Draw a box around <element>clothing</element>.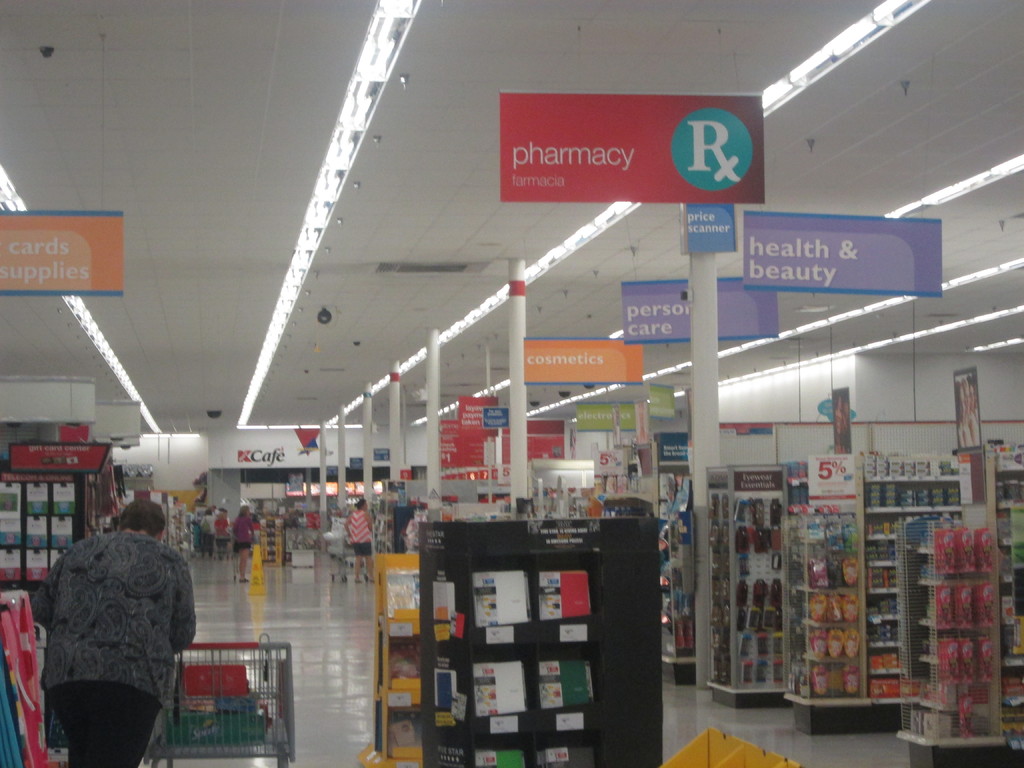
(x1=349, y1=508, x2=371, y2=558).
